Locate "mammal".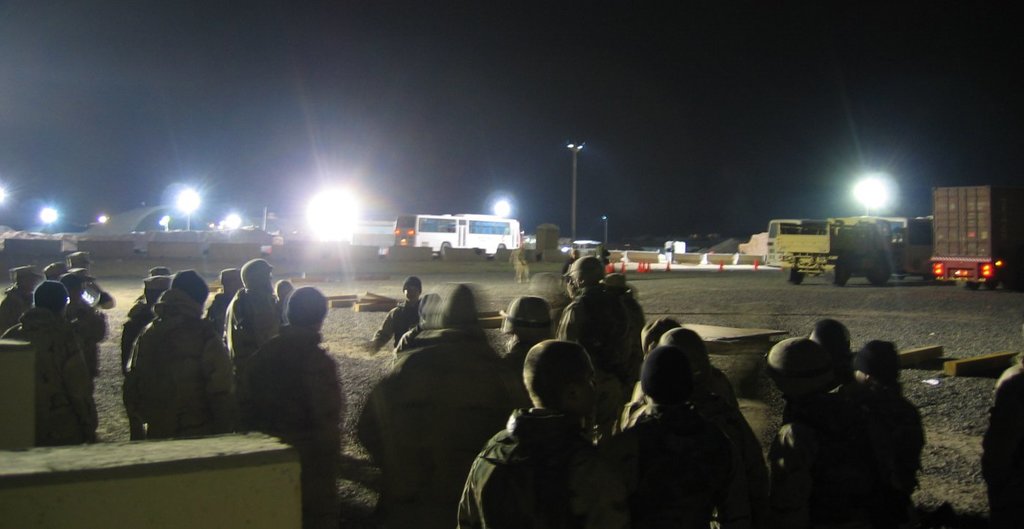
Bounding box: bbox=(46, 259, 69, 285).
